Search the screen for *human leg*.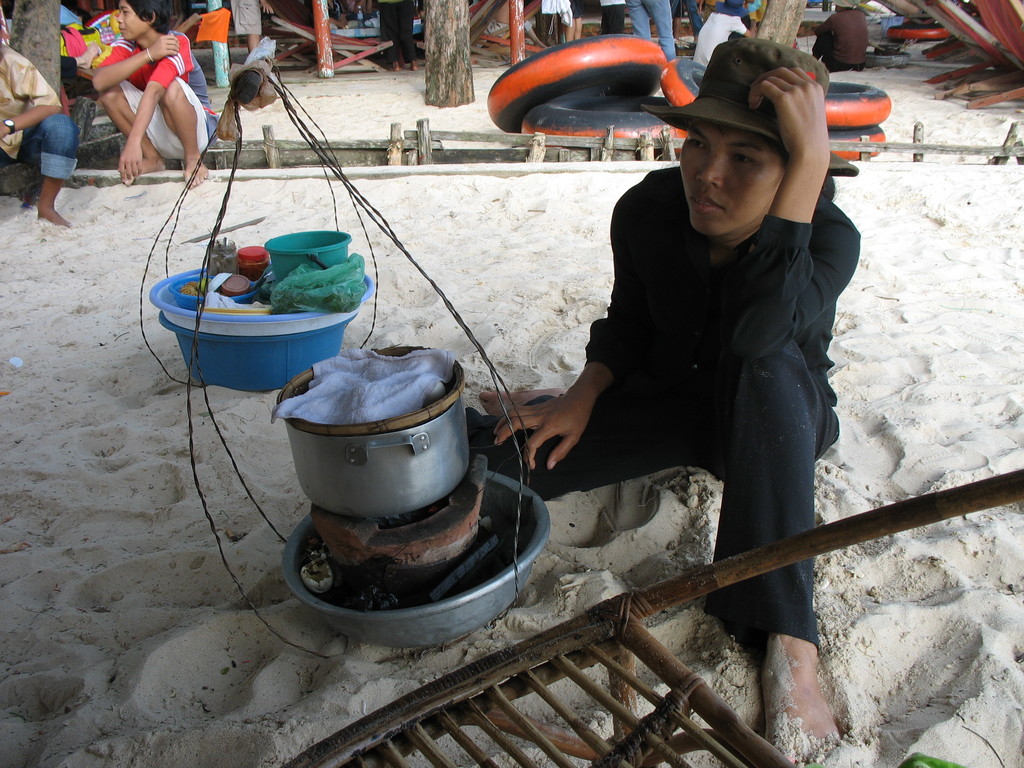
Found at bbox=[707, 334, 845, 767].
